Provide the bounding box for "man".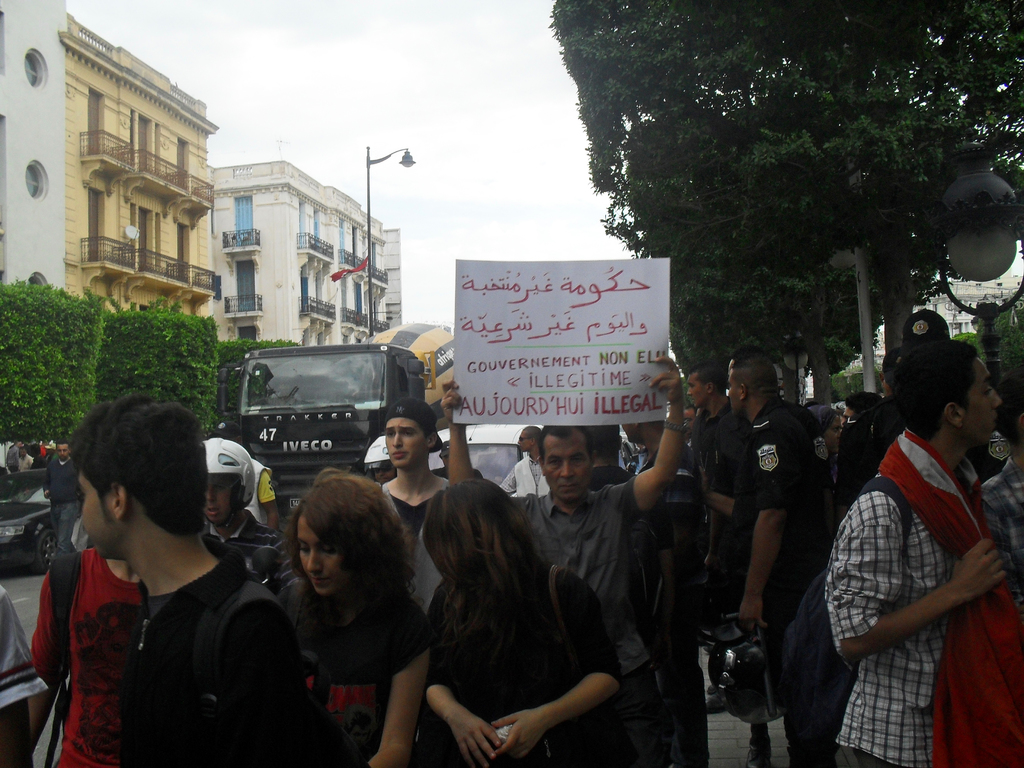
left=361, top=435, right=396, bottom=487.
